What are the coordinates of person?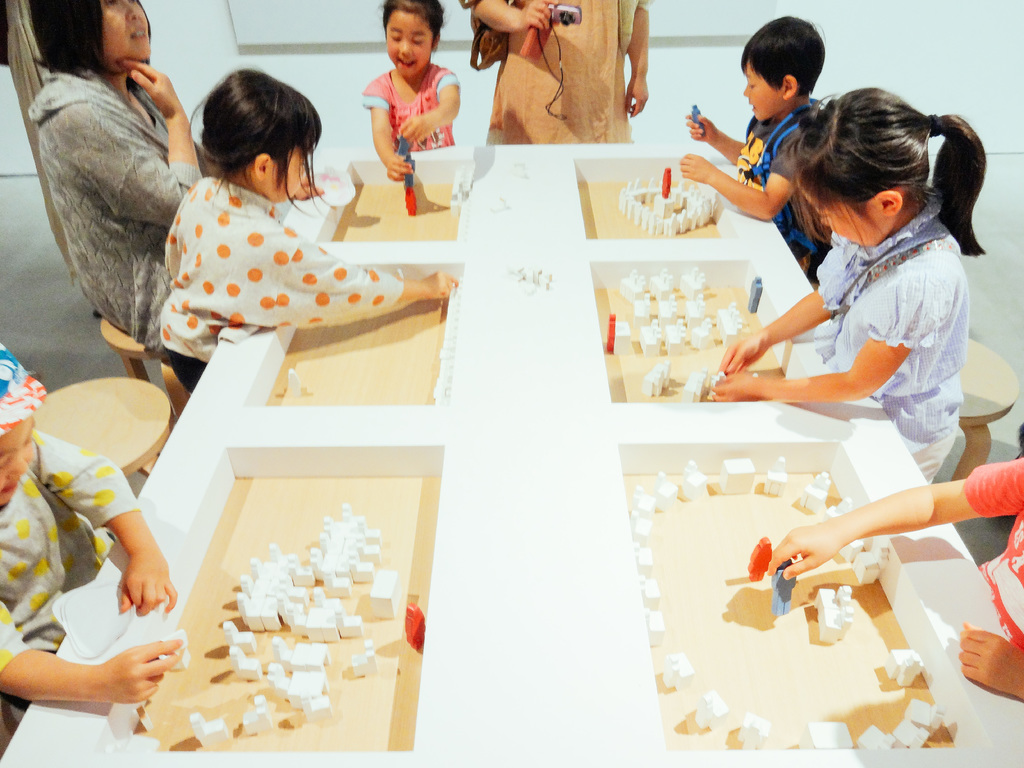
(left=161, top=68, right=458, bottom=394).
